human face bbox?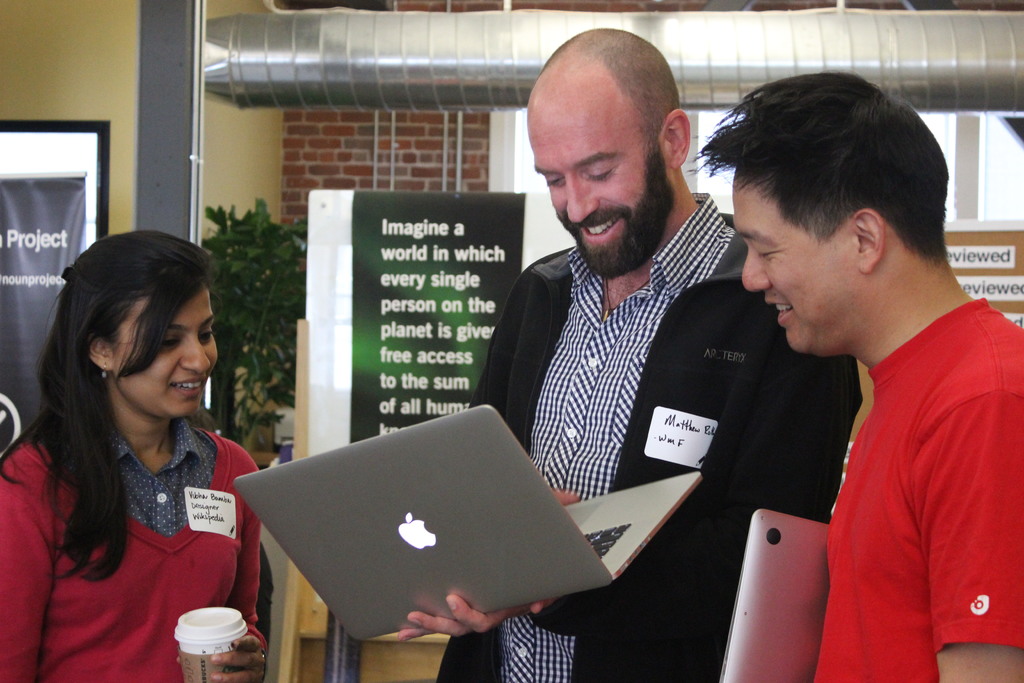
crop(524, 106, 672, 277)
